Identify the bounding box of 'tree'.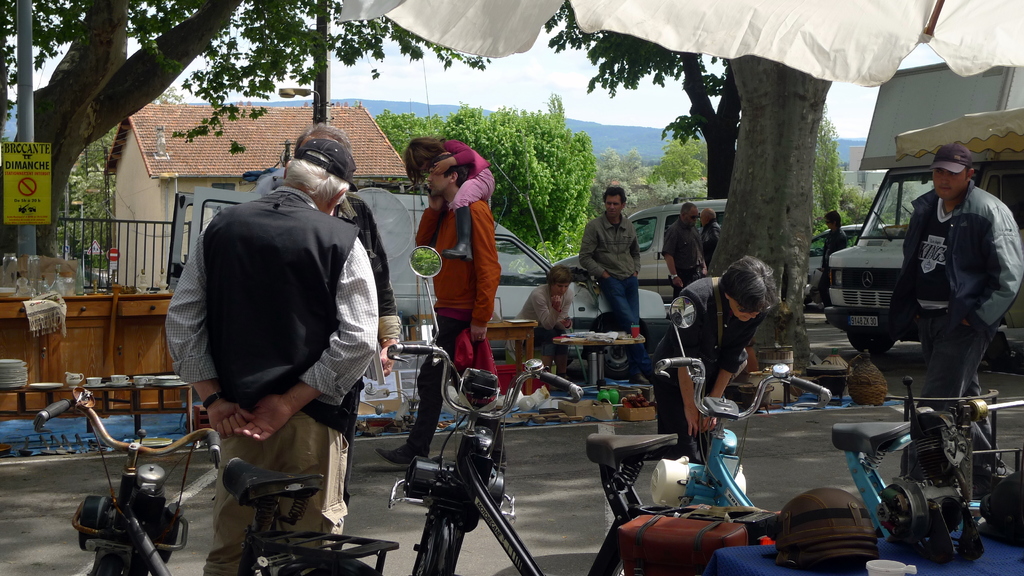
rect(815, 108, 851, 239).
